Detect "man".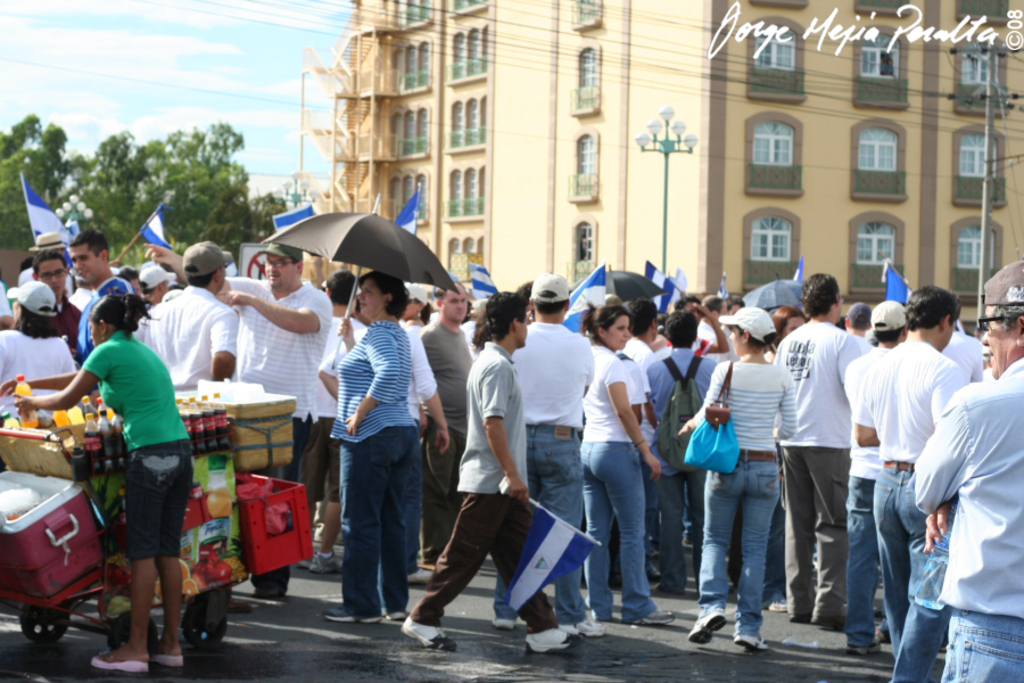
Detected at box=[20, 252, 102, 342].
